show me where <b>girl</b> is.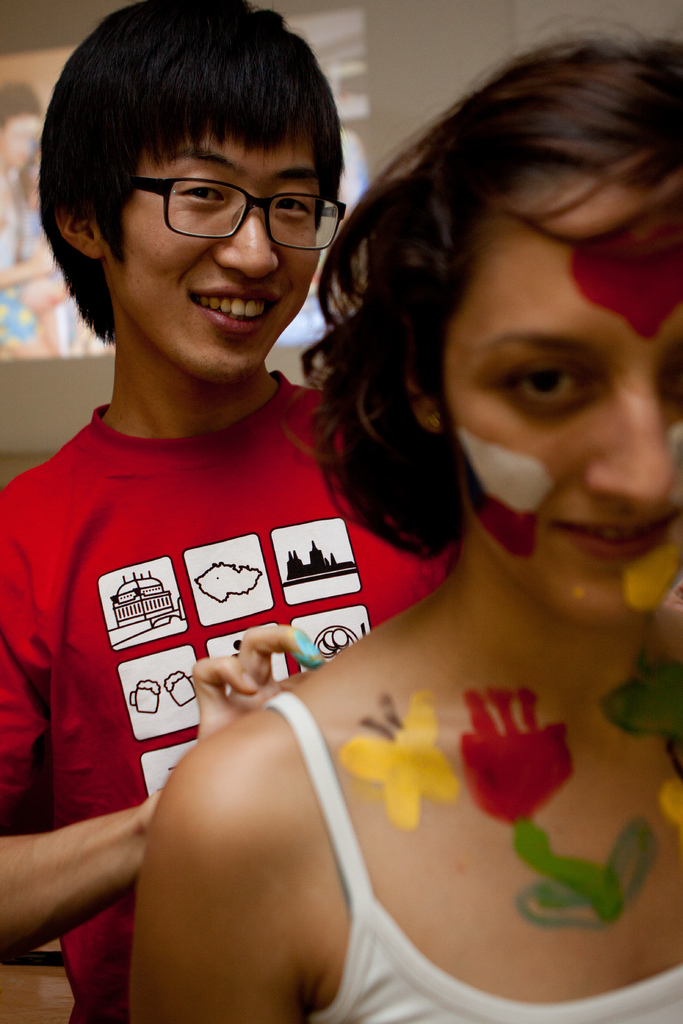
<b>girl</b> is at x1=133 y1=12 x2=682 y2=1023.
